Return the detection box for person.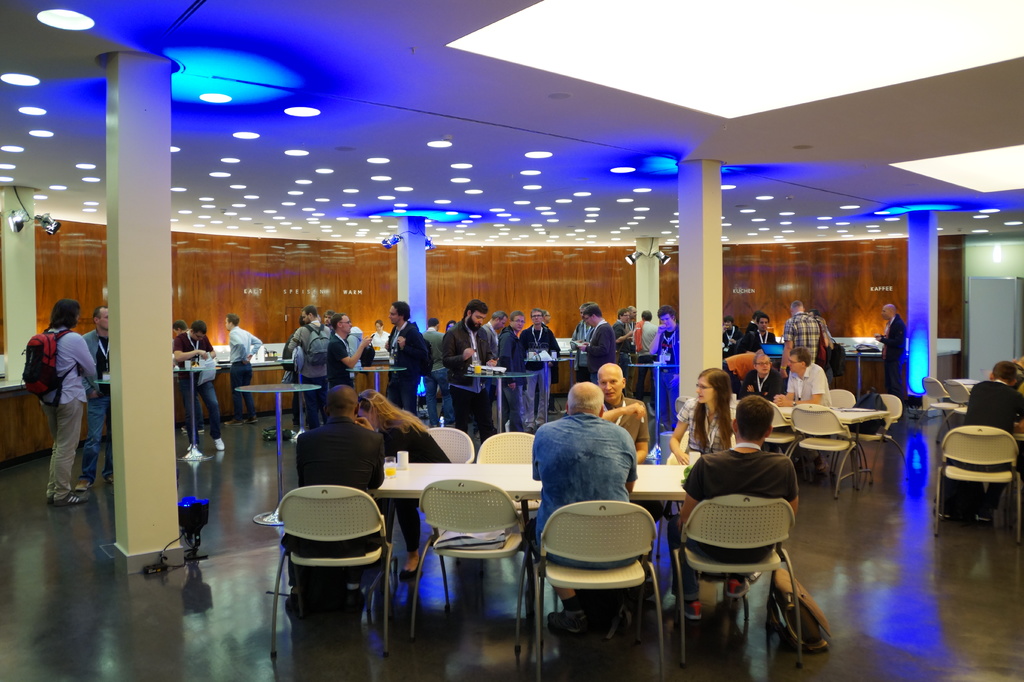
[x1=173, y1=313, x2=184, y2=339].
